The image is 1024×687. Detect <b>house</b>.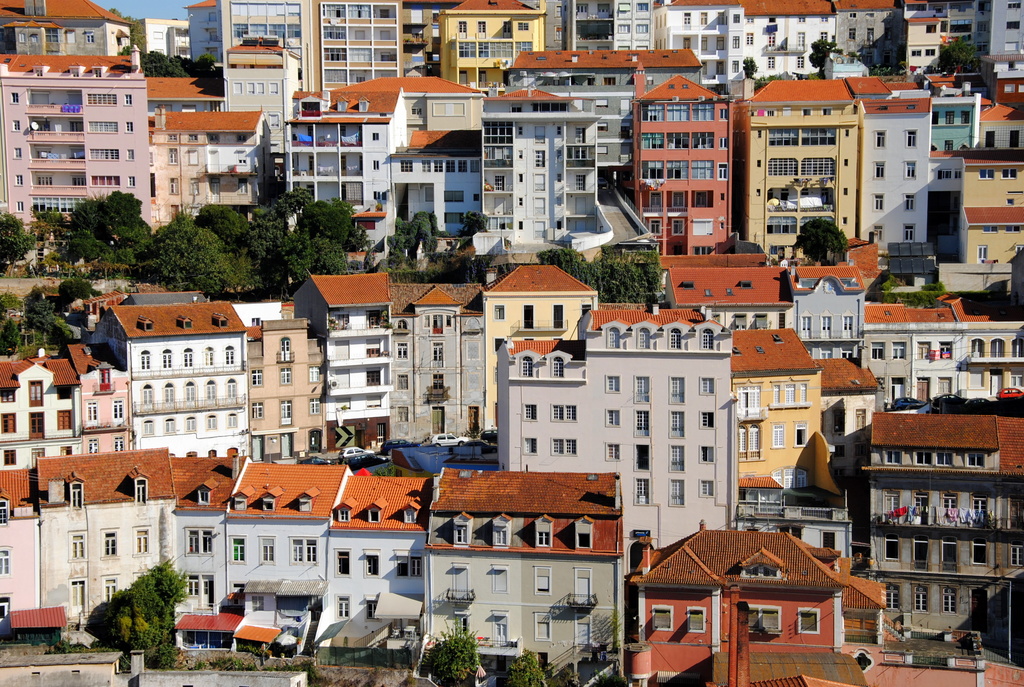
Detection: x1=731 y1=331 x2=825 y2=500.
